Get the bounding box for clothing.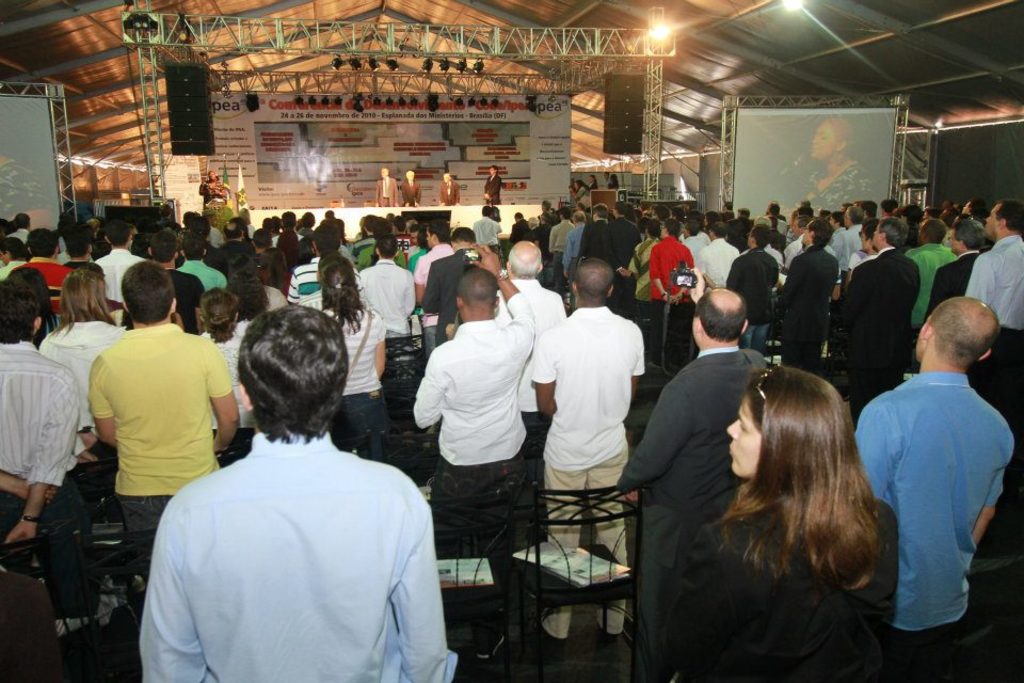
779,163,875,212.
